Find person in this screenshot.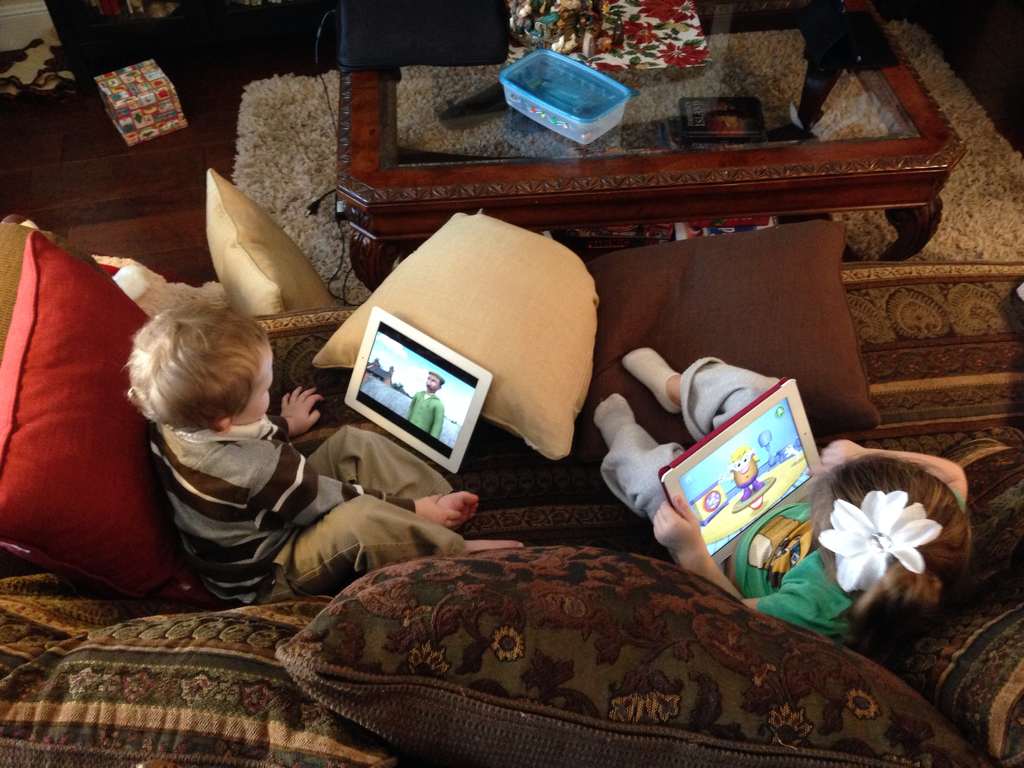
The bounding box for person is region(591, 342, 974, 658).
